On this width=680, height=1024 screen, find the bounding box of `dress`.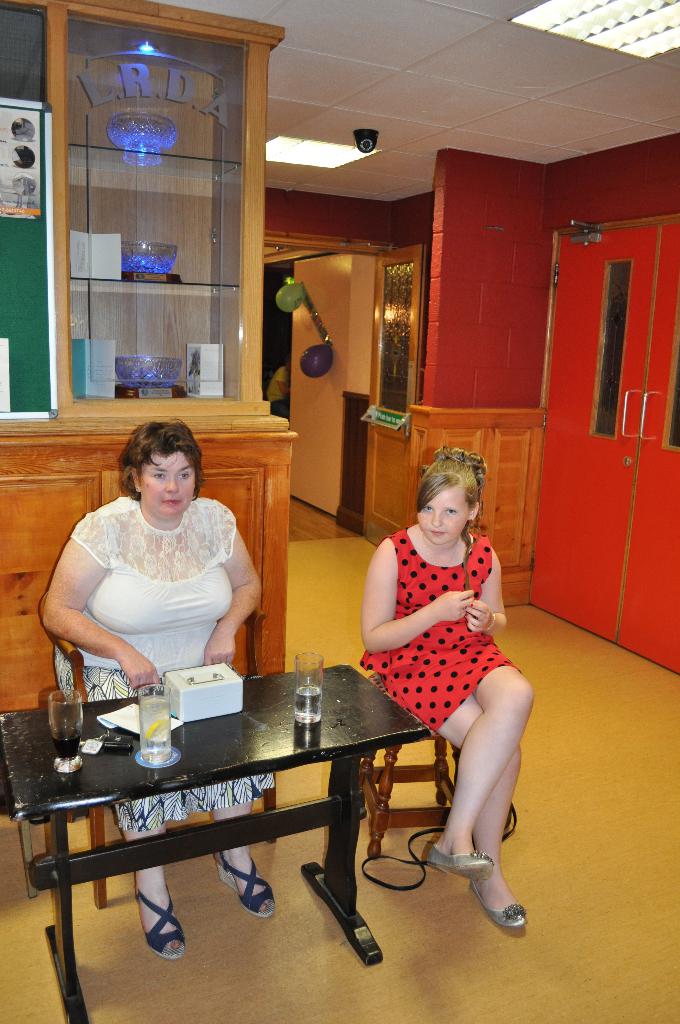
Bounding box: BBox(359, 527, 516, 732).
